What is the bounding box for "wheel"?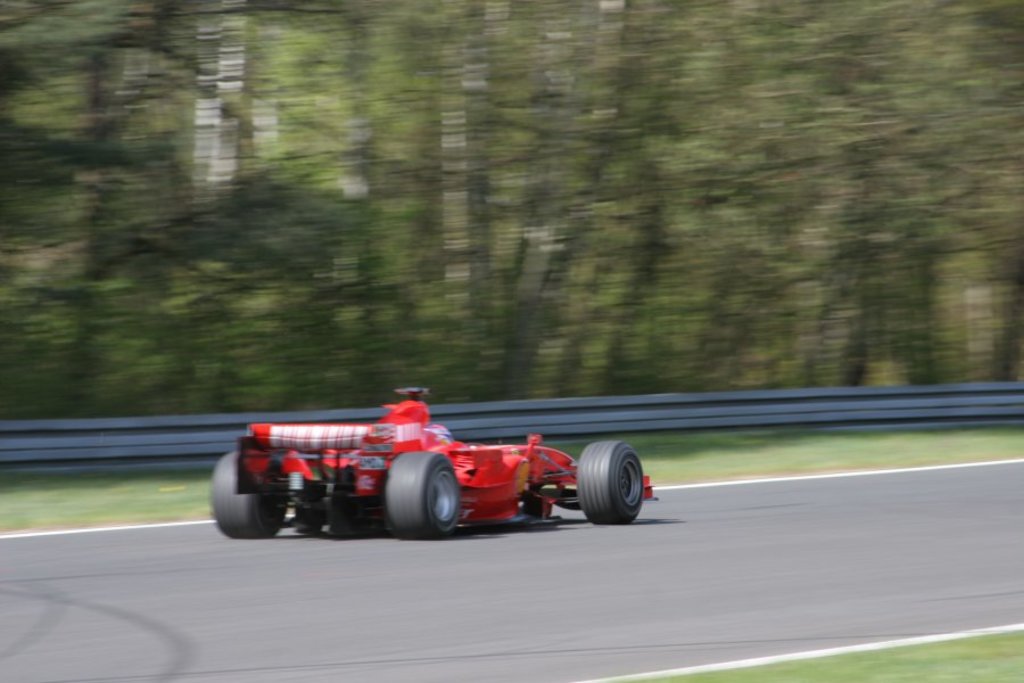
crop(383, 451, 460, 541).
